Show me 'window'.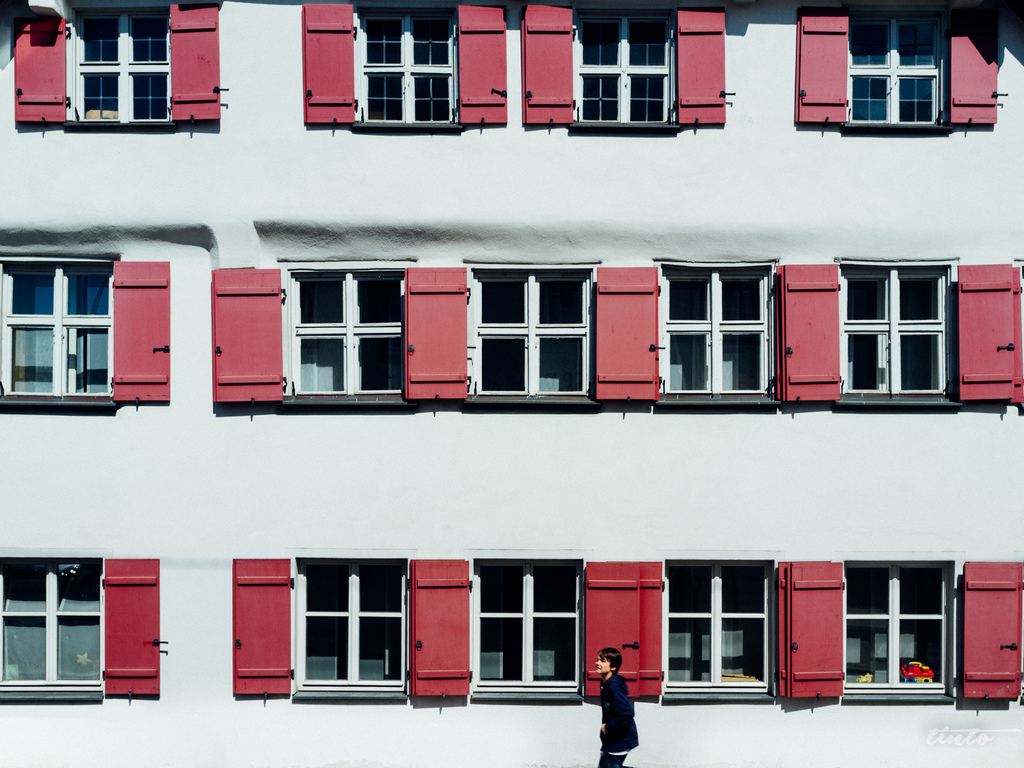
'window' is here: {"left": 280, "top": 269, "right": 410, "bottom": 392}.
